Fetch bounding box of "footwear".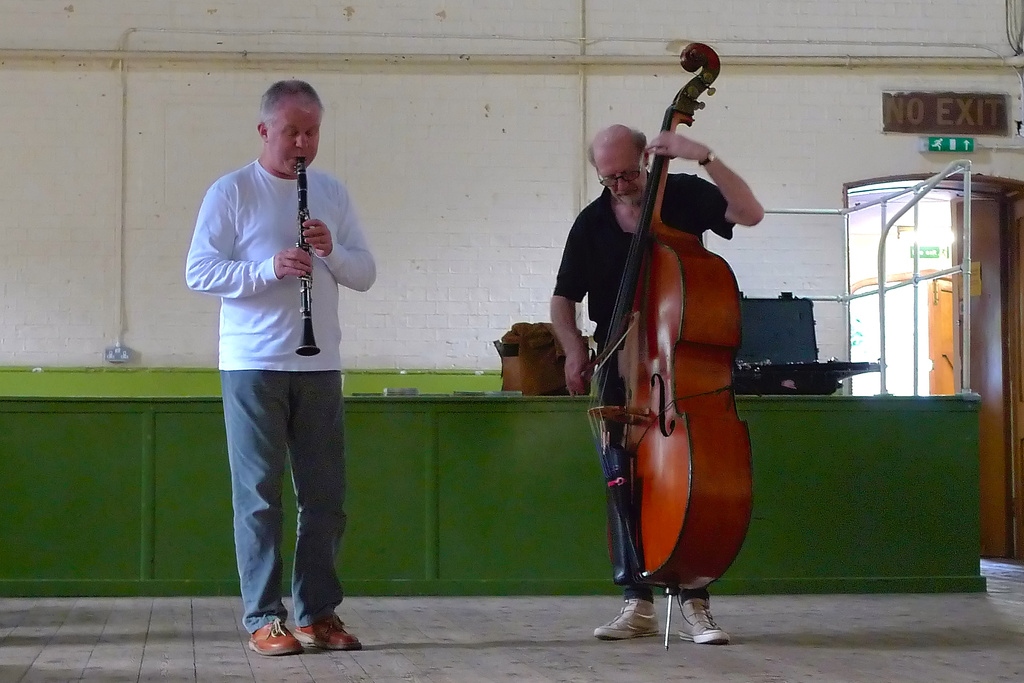
Bbox: [678,593,732,645].
